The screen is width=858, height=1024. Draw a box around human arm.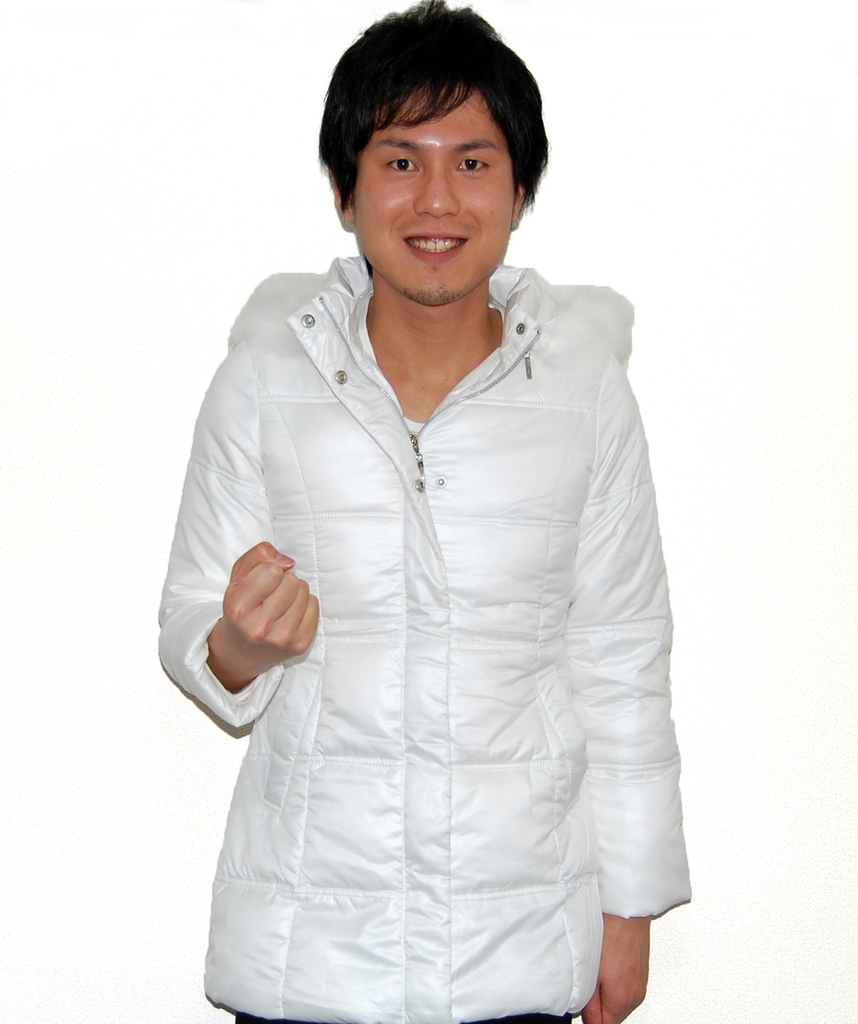
(left=579, top=347, right=698, bottom=1023).
